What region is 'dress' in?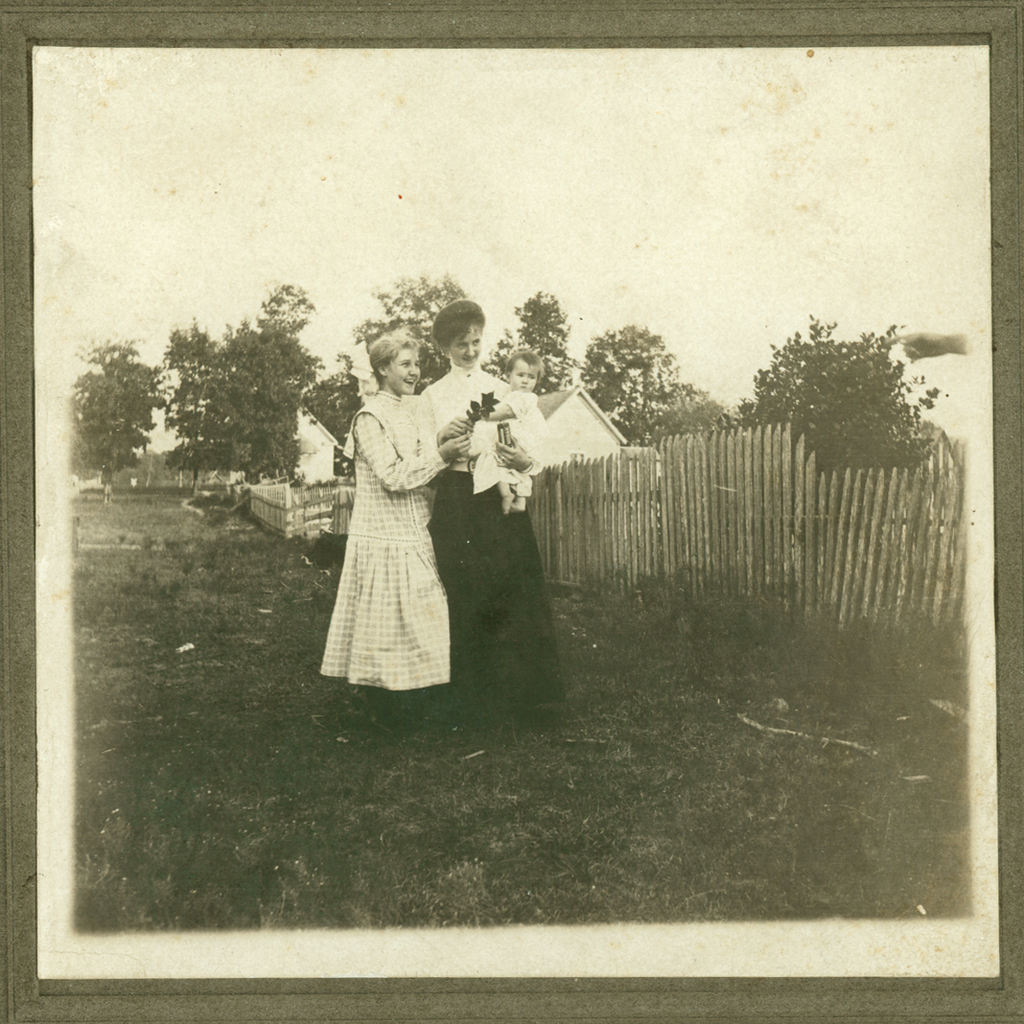
{"left": 317, "top": 393, "right": 450, "bottom": 686}.
